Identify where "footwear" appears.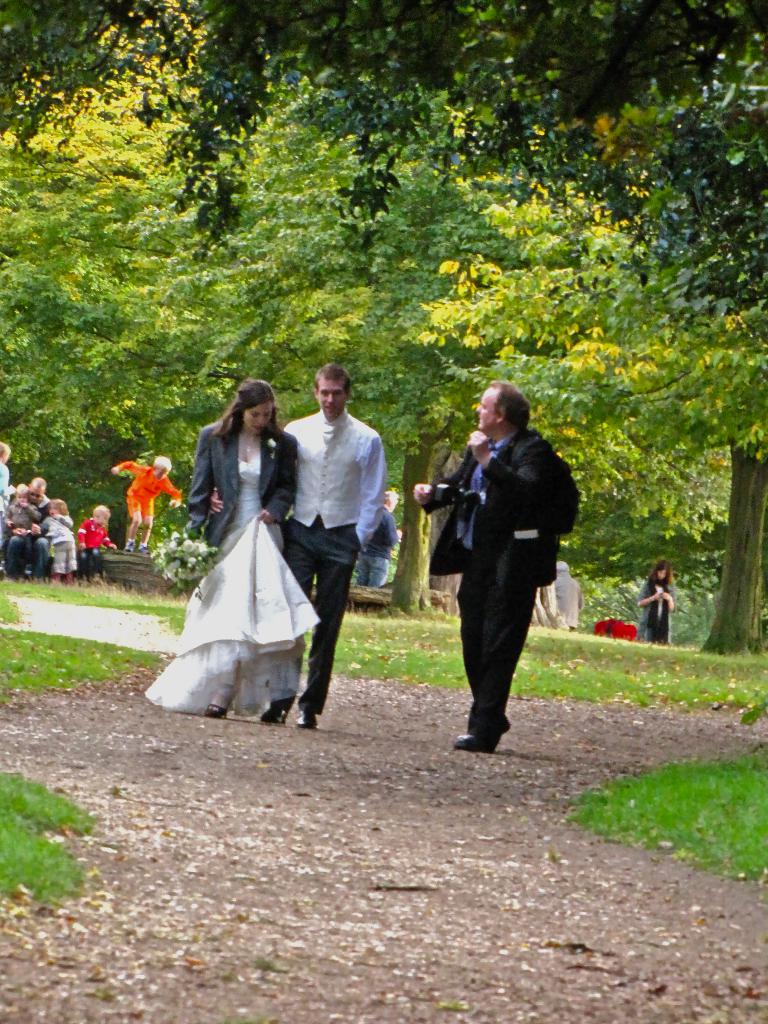
Appears at [286,704,316,728].
